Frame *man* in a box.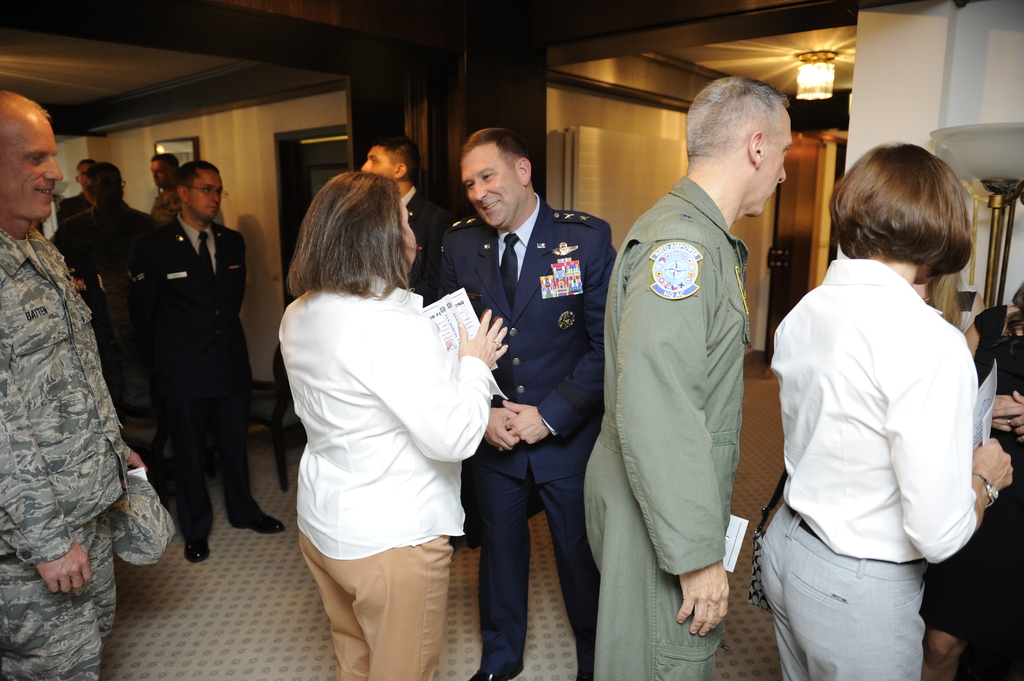
[152, 155, 181, 232].
